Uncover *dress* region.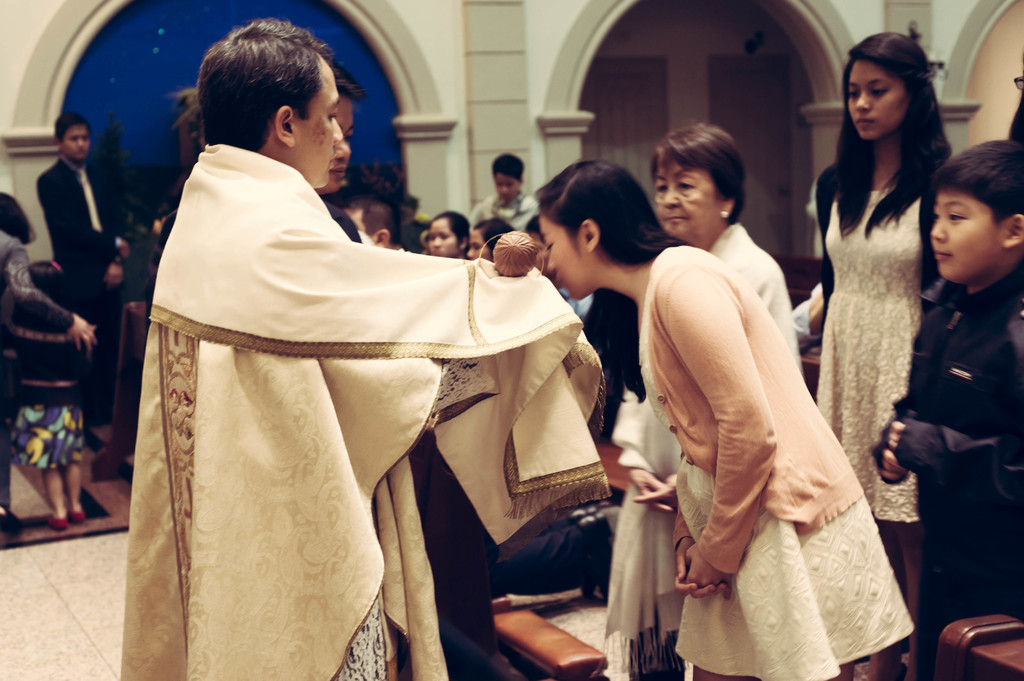
Uncovered: 640:346:913:680.
